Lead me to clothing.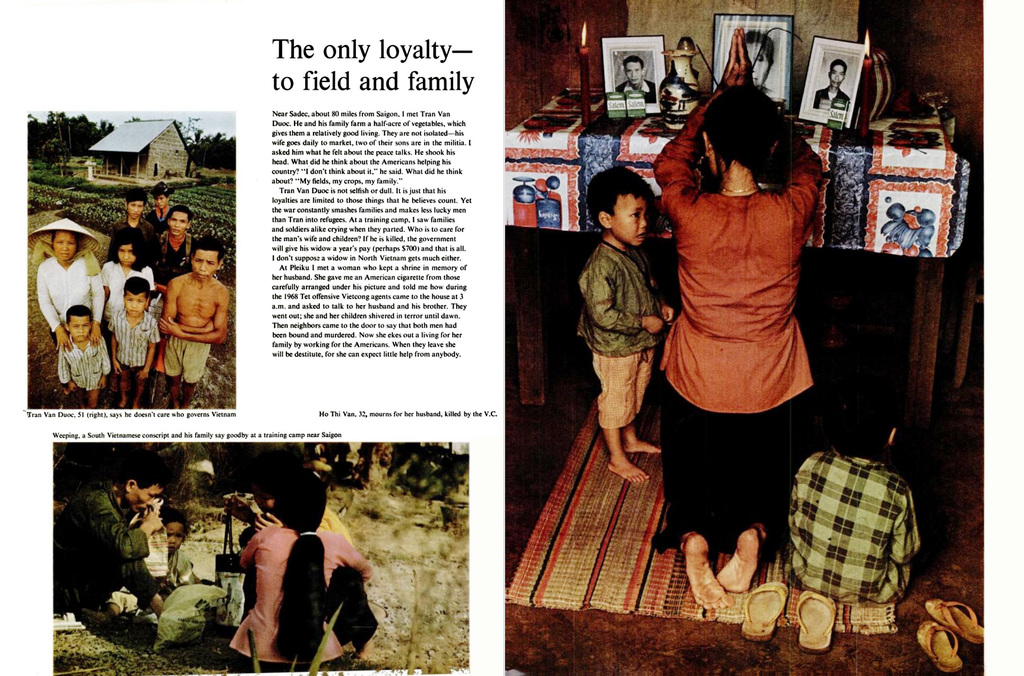
Lead to <box>652,85,827,552</box>.
